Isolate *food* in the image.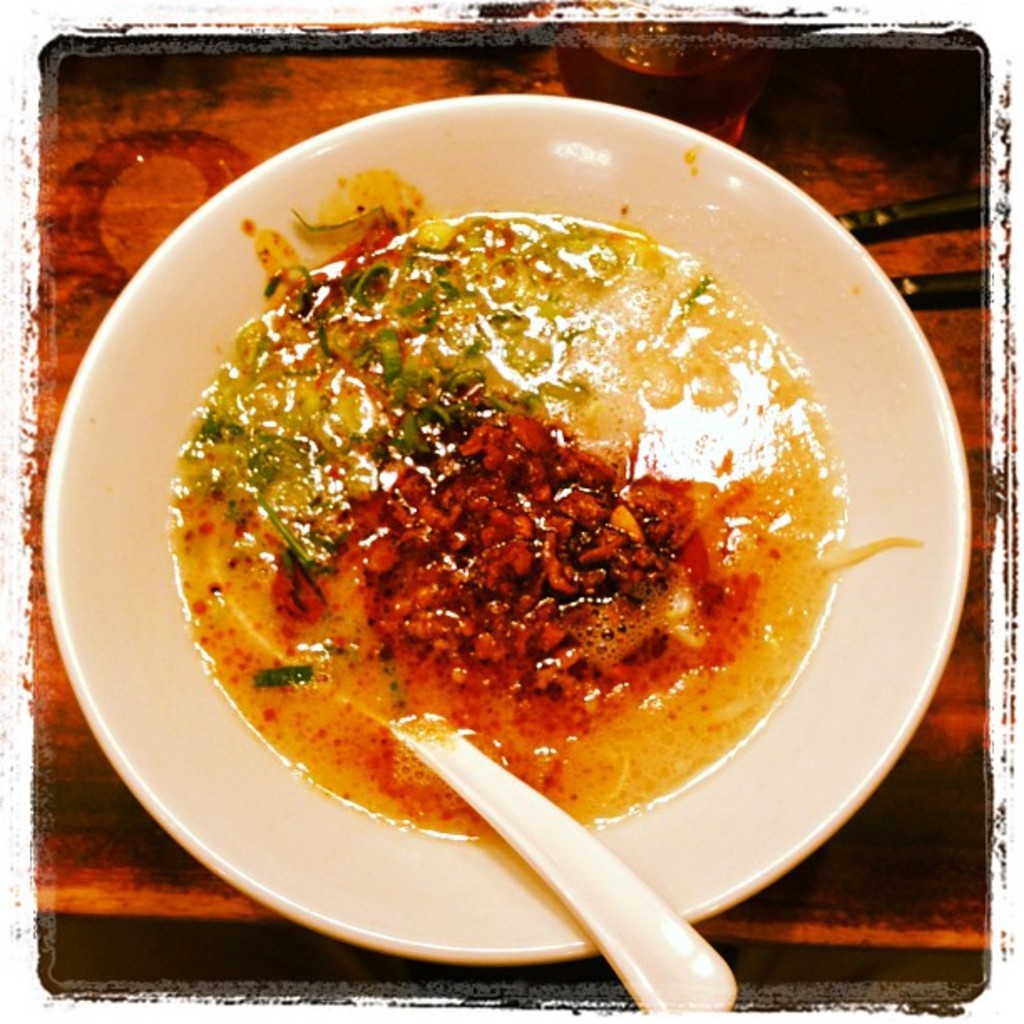
Isolated region: (179,192,843,832).
